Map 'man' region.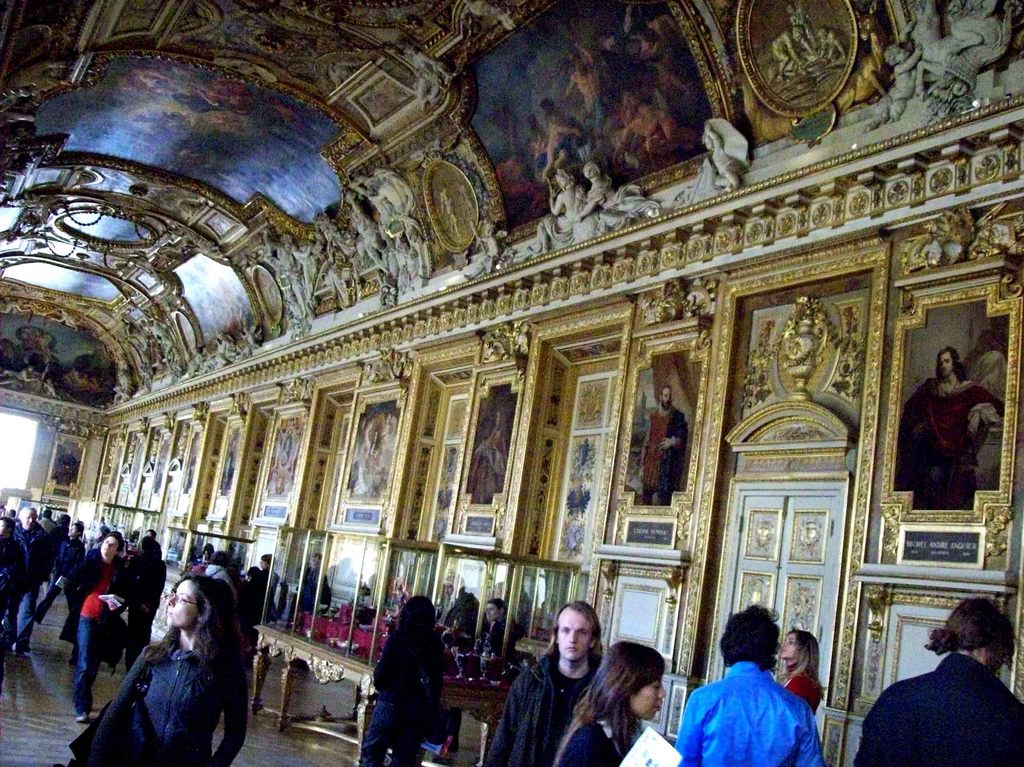
Mapped to (x1=8, y1=505, x2=41, y2=649).
